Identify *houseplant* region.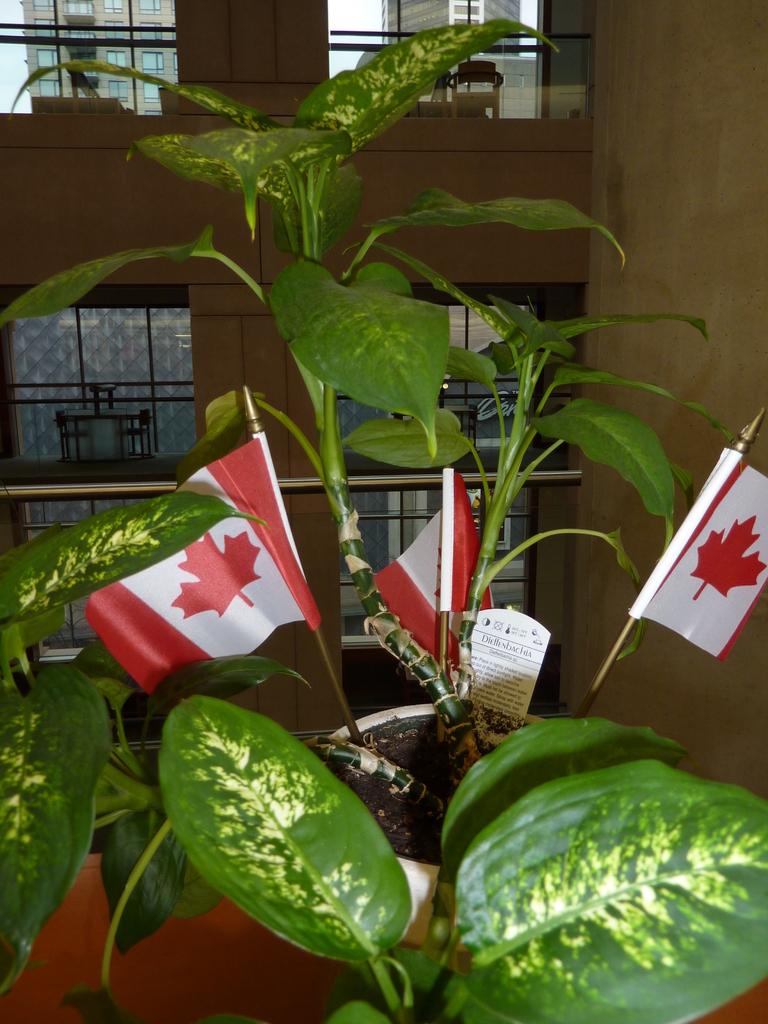
Region: select_region(0, 10, 767, 1023).
